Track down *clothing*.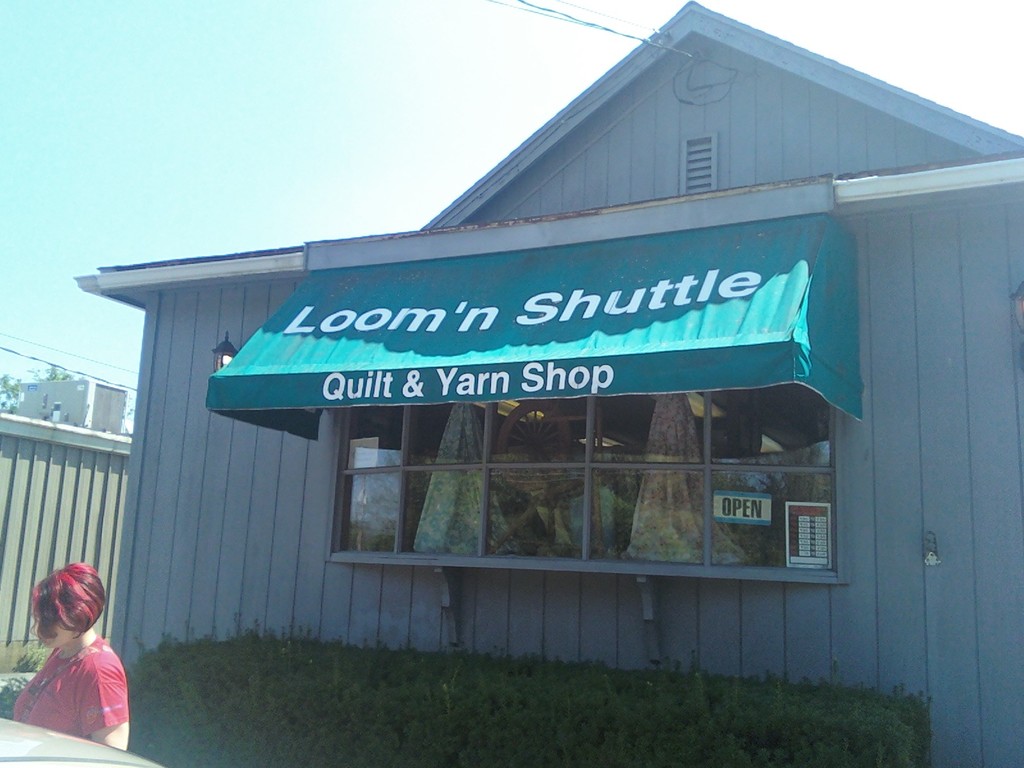
Tracked to select_region(25, 629, 134, 738).
